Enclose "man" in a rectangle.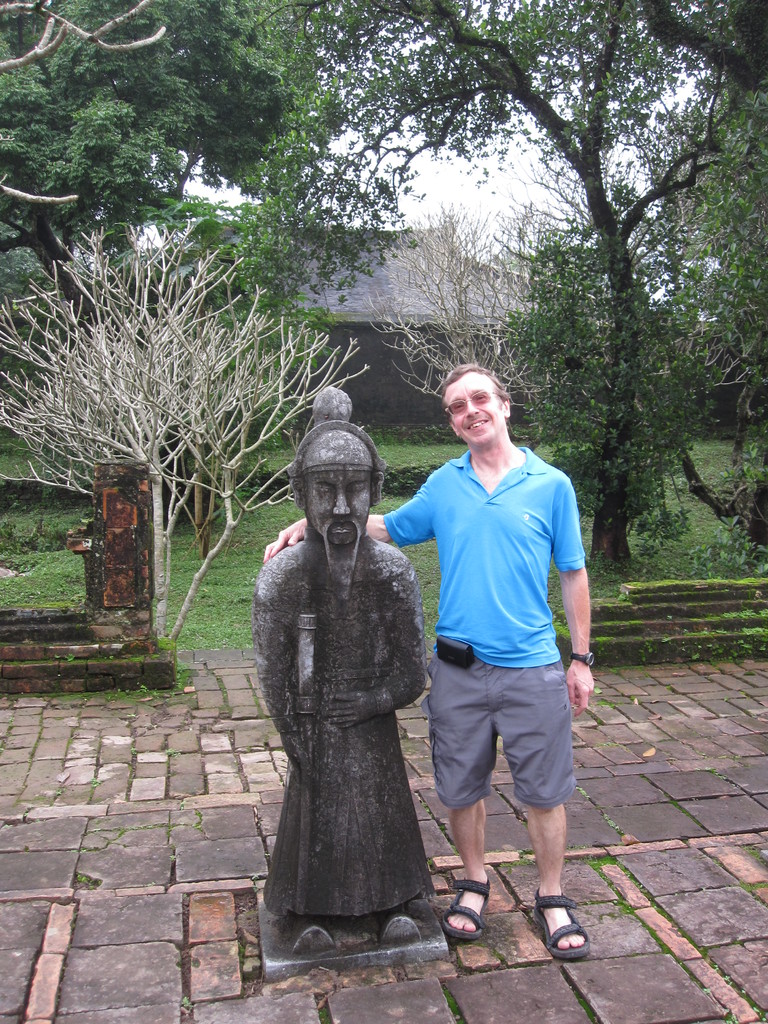
box=[250, 380, 427, 947].
